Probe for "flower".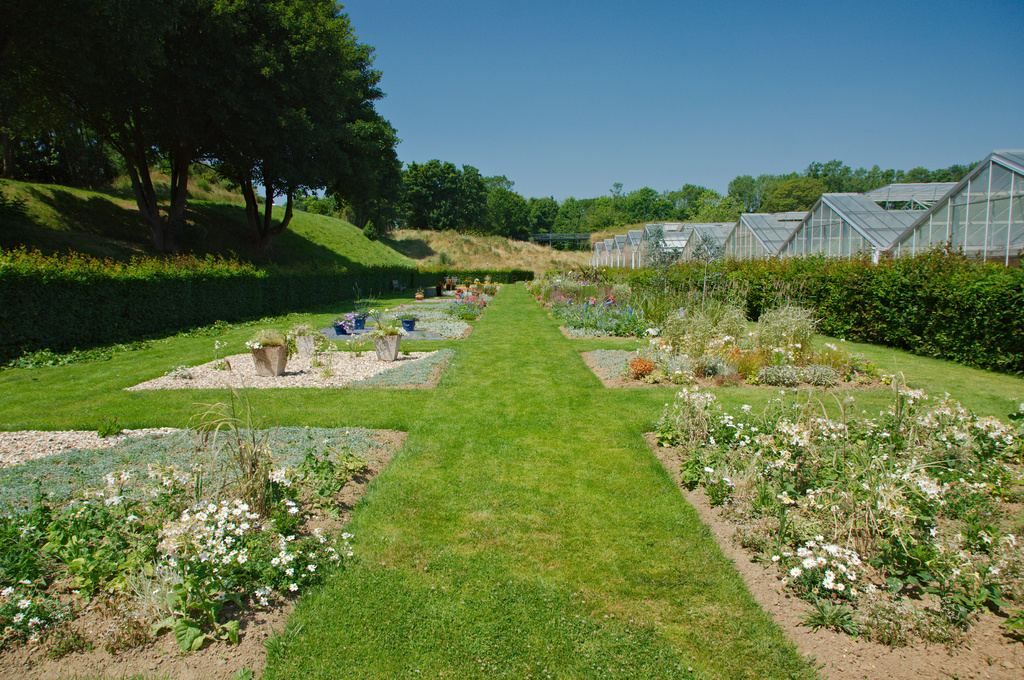
Probe result: {"x1": 122, "y1": 470, "x2": 131, "y2": 480}.
